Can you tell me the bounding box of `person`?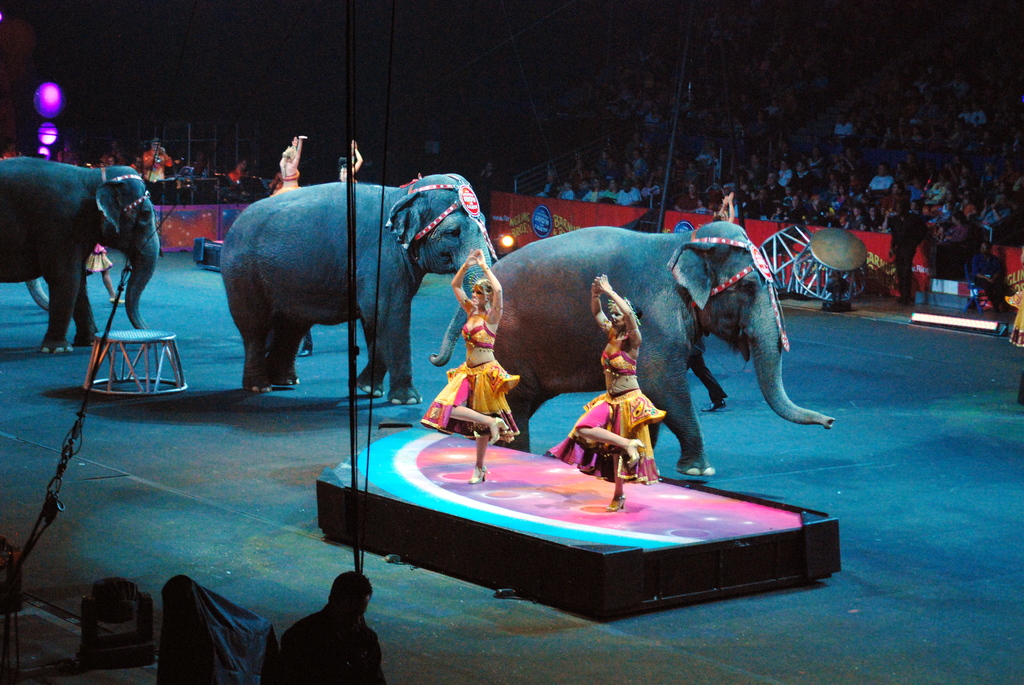
(x1=972, y1=242, x2=1014, y2=316).
